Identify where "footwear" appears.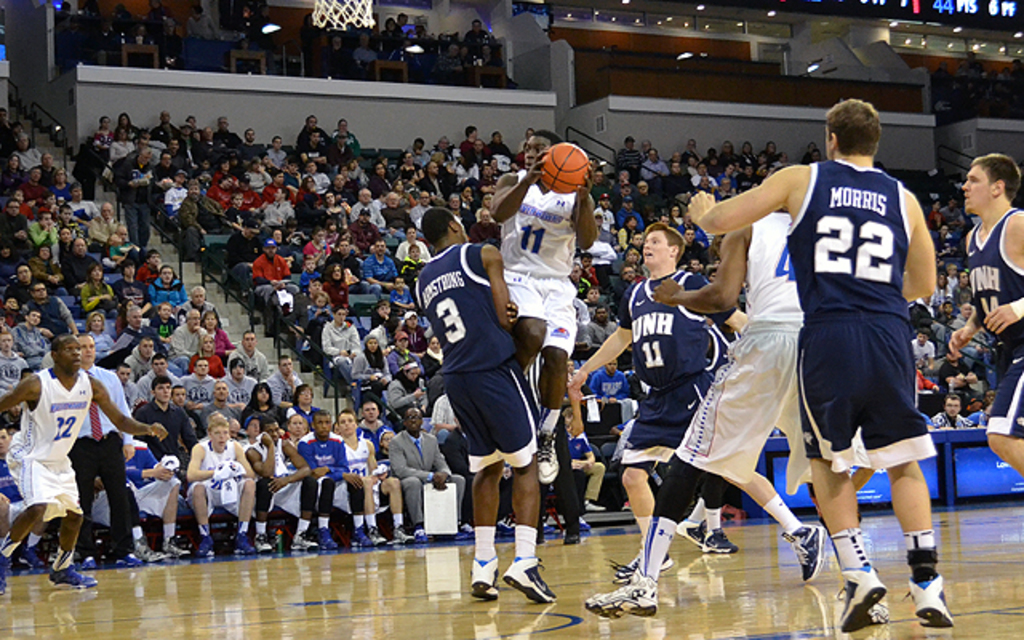
Appears at 902/565/955/626.
